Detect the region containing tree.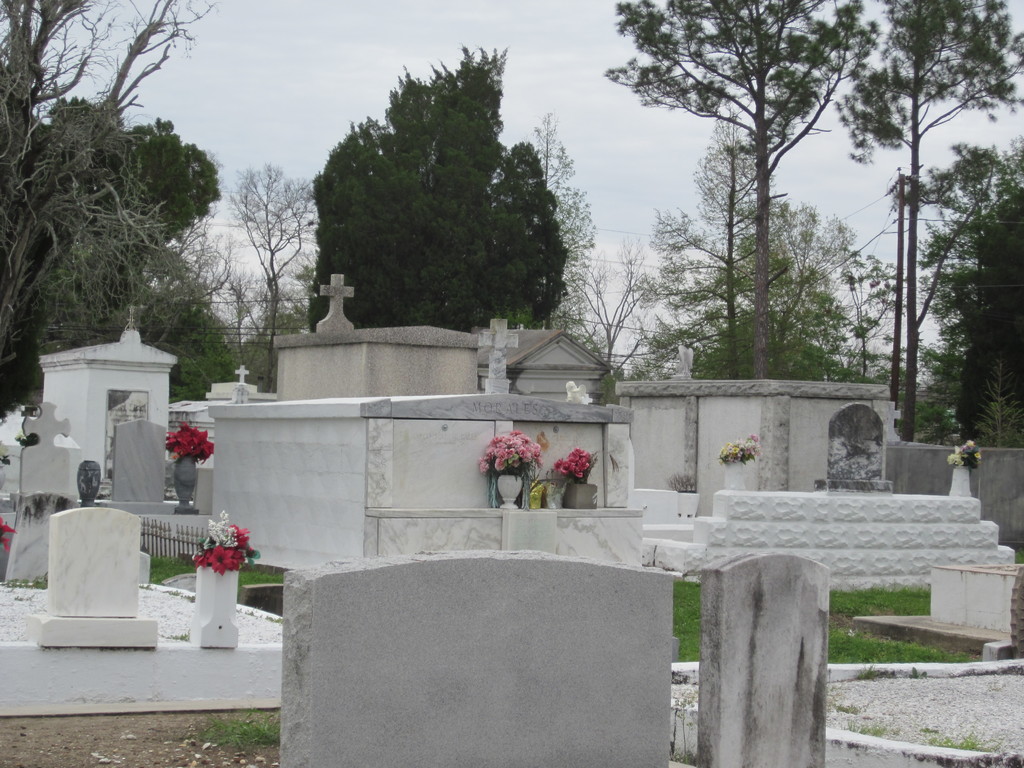
605,0,877,387.
